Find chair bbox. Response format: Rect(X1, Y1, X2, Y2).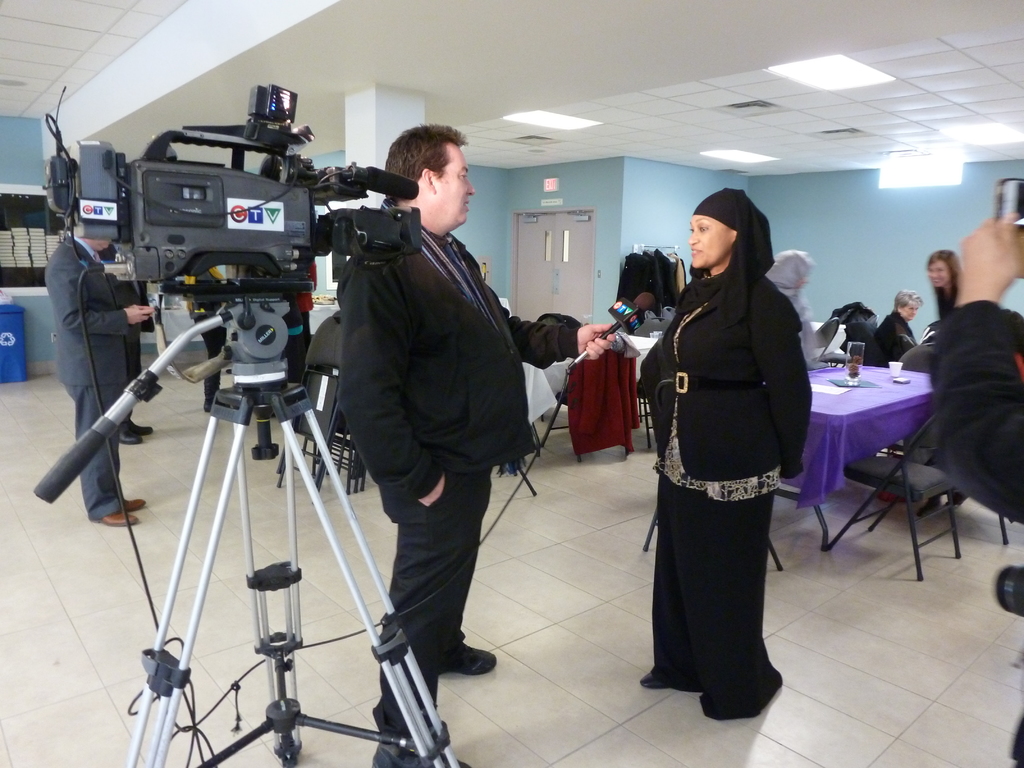
Rect(829, 397, 982, 595).
